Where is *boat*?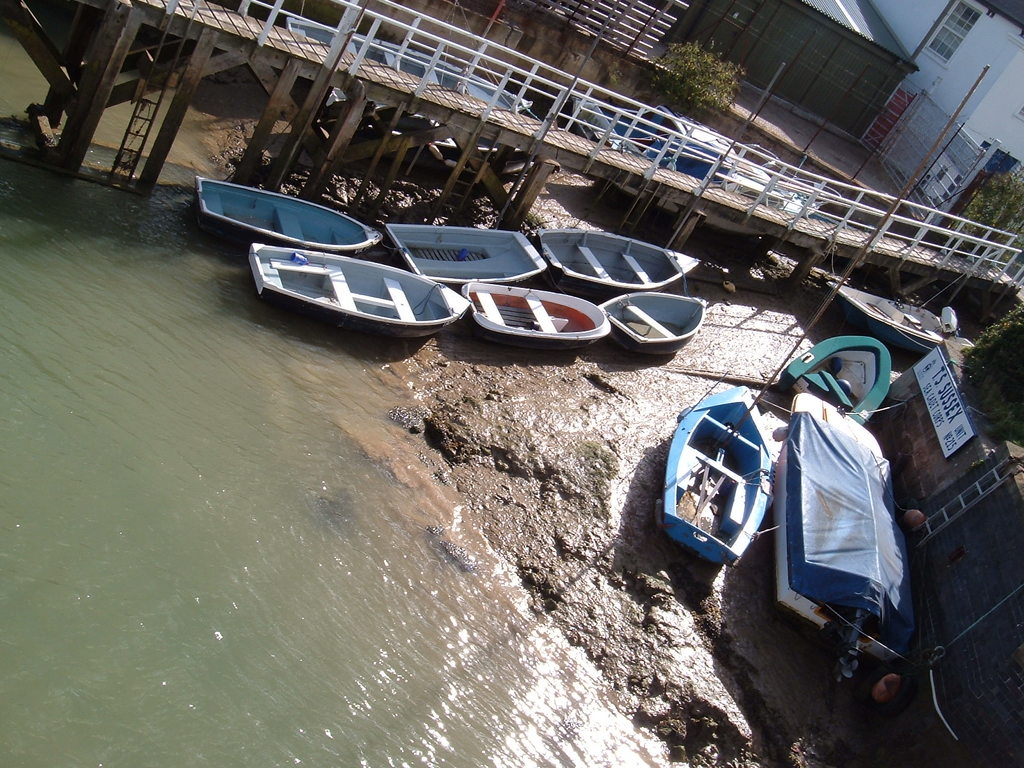
<bbox>454, 281, 610, 346</bbox>.
